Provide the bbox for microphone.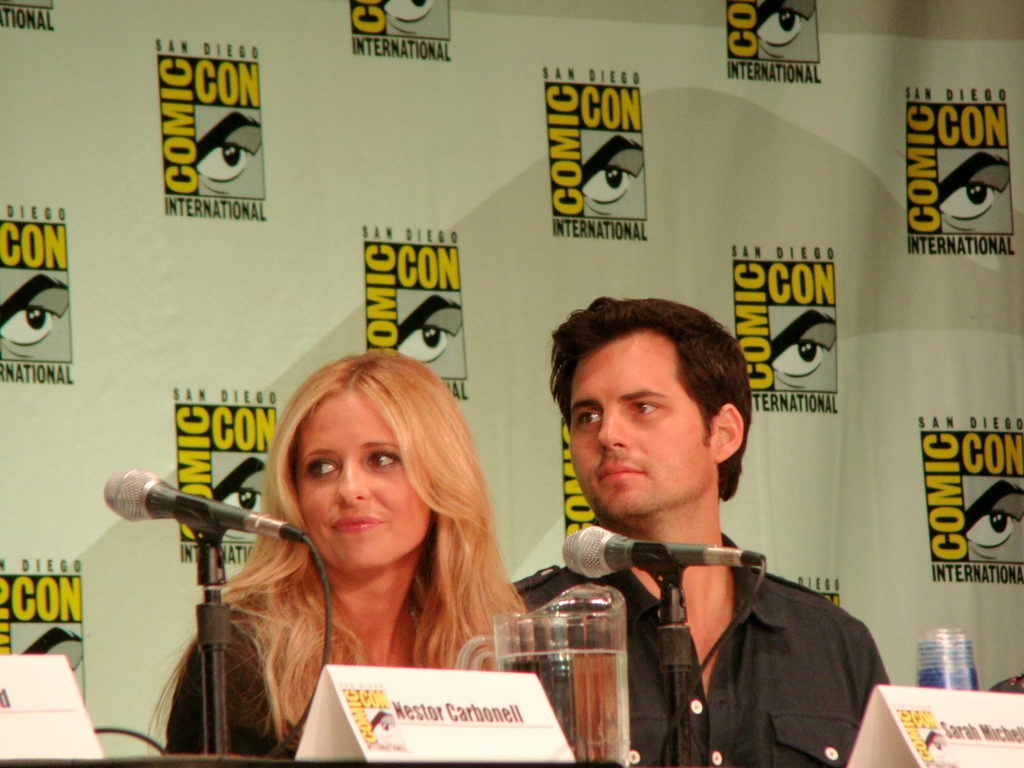
select_region(562, 521, 764, 583).
